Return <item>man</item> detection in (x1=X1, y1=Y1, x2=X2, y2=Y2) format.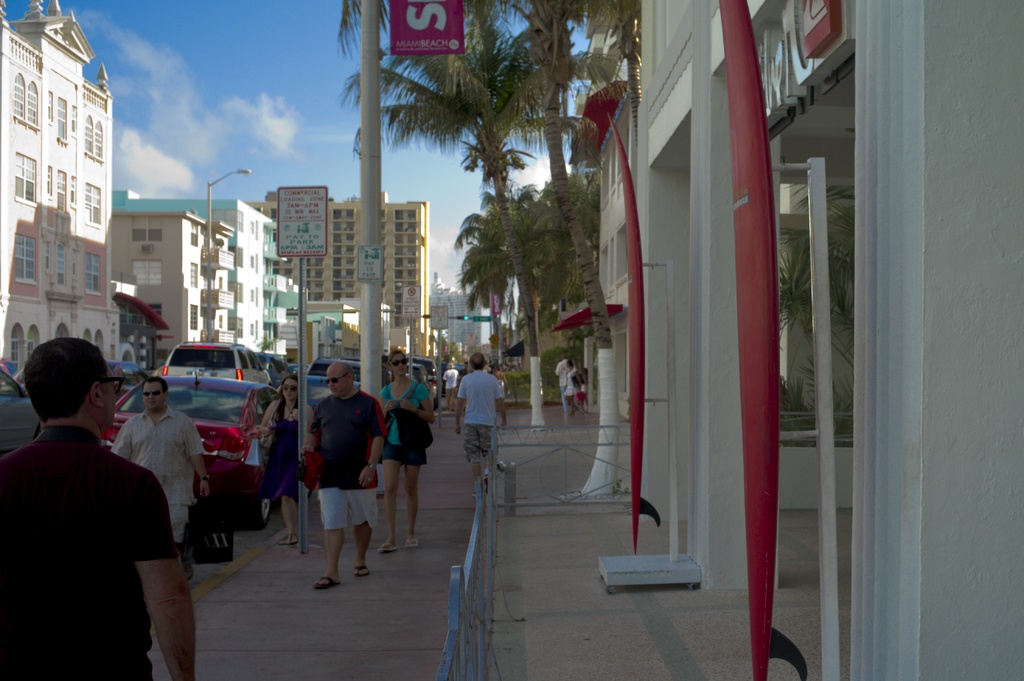
(x1=10, y1=339, x2=197, y2=667).
